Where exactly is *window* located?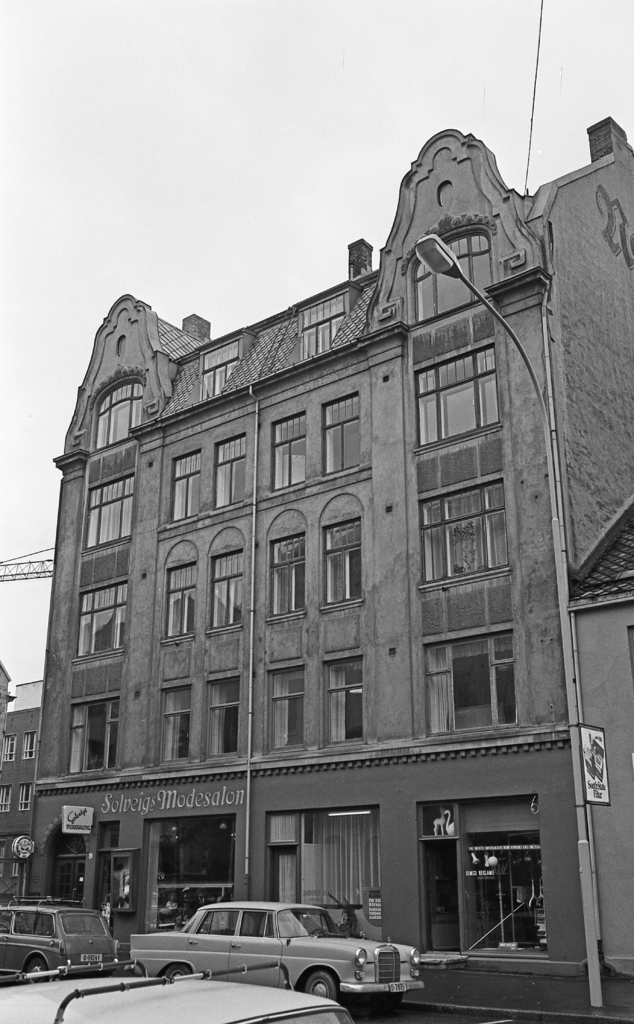
Its bounding box is [320,385,368,483].
